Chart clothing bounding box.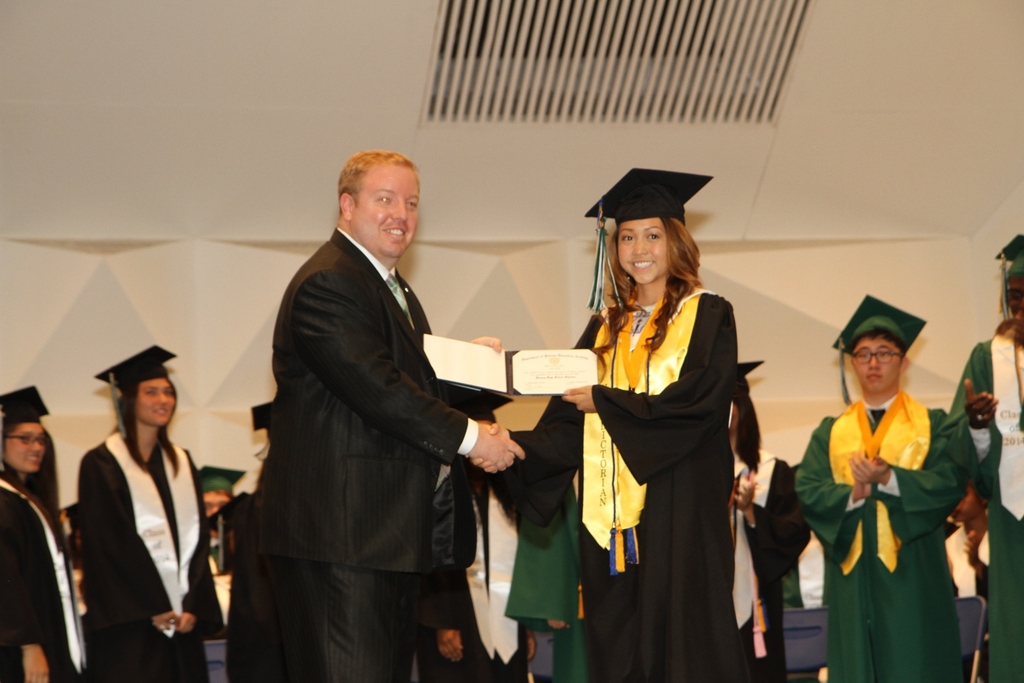
Charted: box=[489, 280, 732, 682].
